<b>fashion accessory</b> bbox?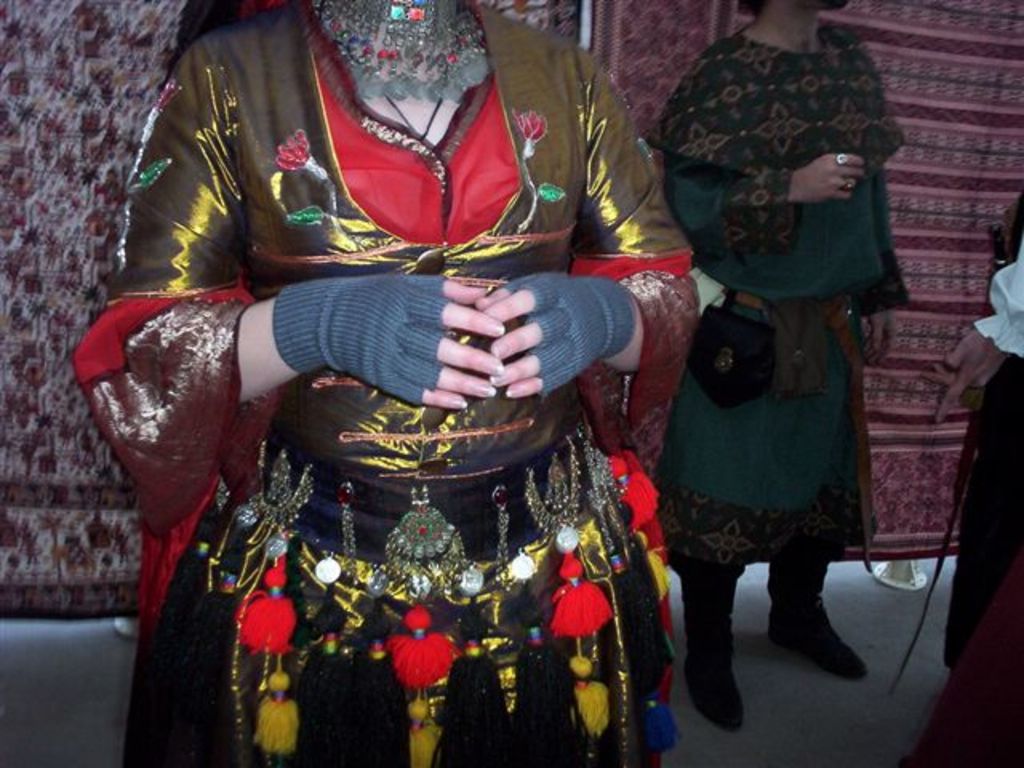
[x1=501, y1=272, x2=637, y2=395]
